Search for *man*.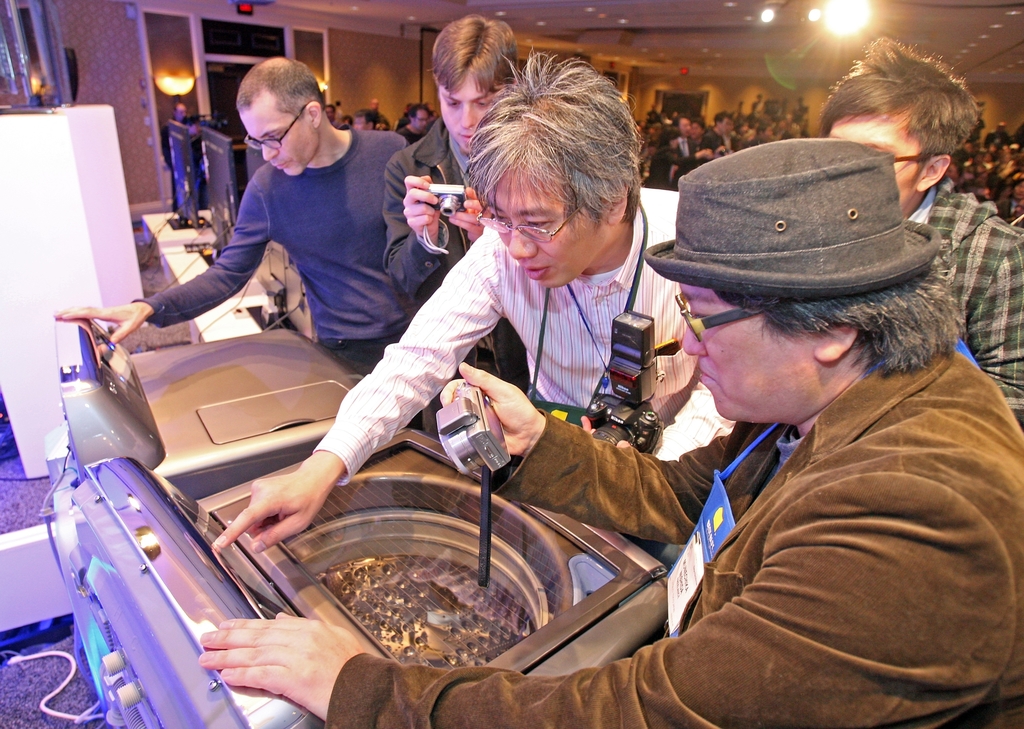
Found at 160/100/188/213.
